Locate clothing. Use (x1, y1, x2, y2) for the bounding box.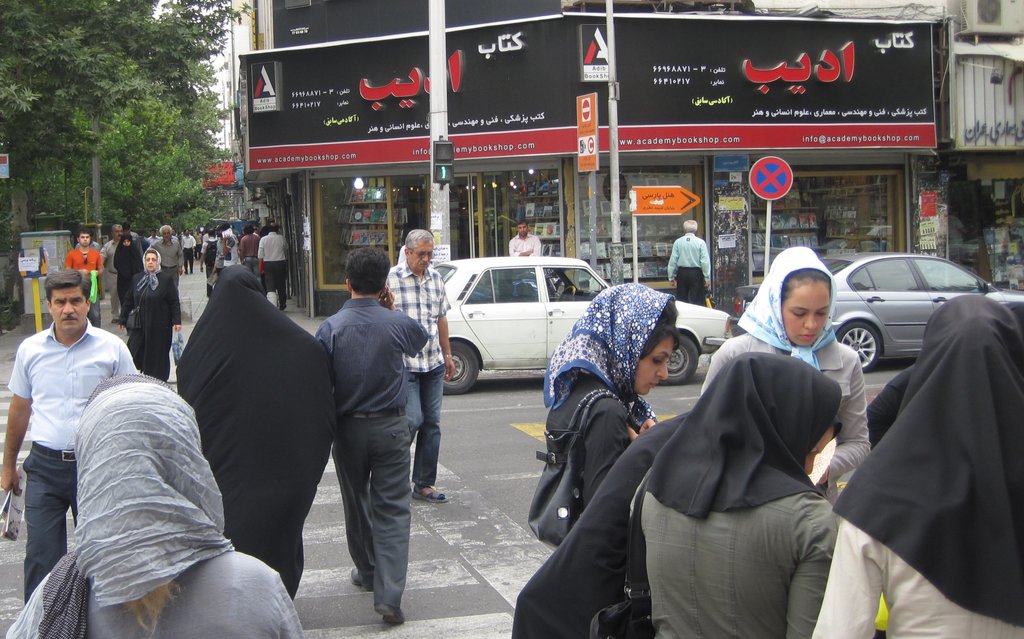
(175, 265, 329, 602).
